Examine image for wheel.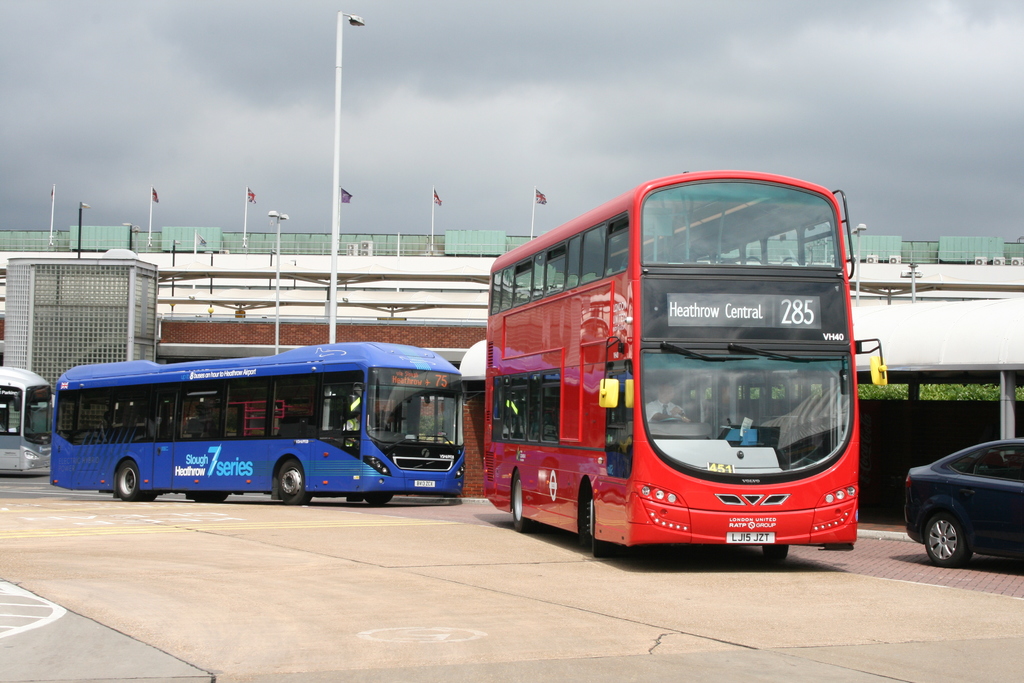
Examination result: crop(764, 542, 788, 558).
